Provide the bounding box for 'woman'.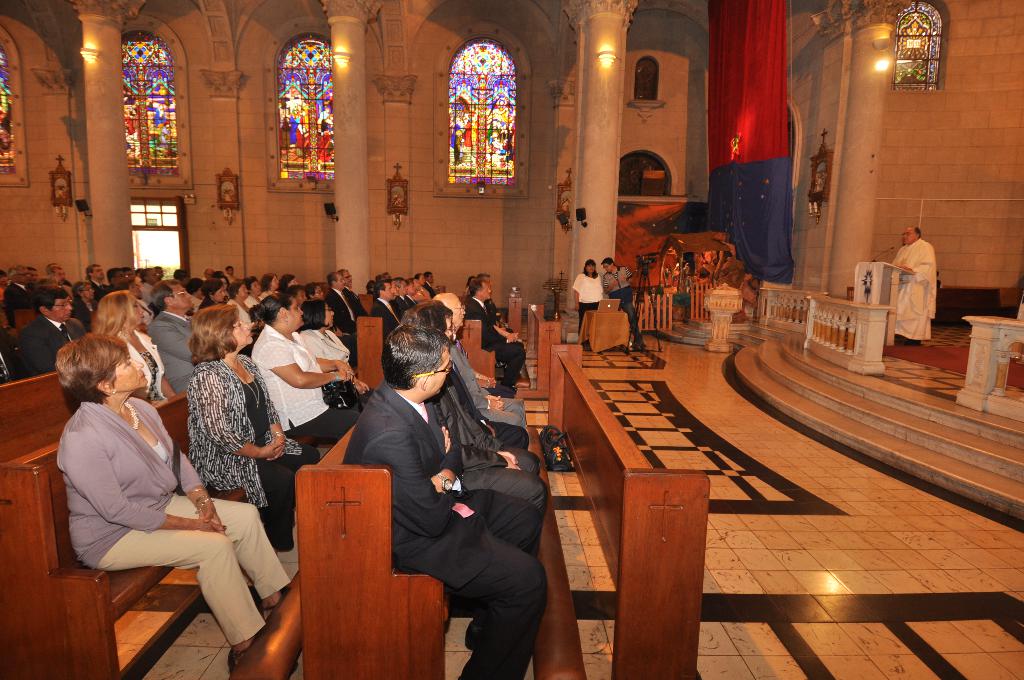
x1=180 y1=303 x2=324 y2=555.
